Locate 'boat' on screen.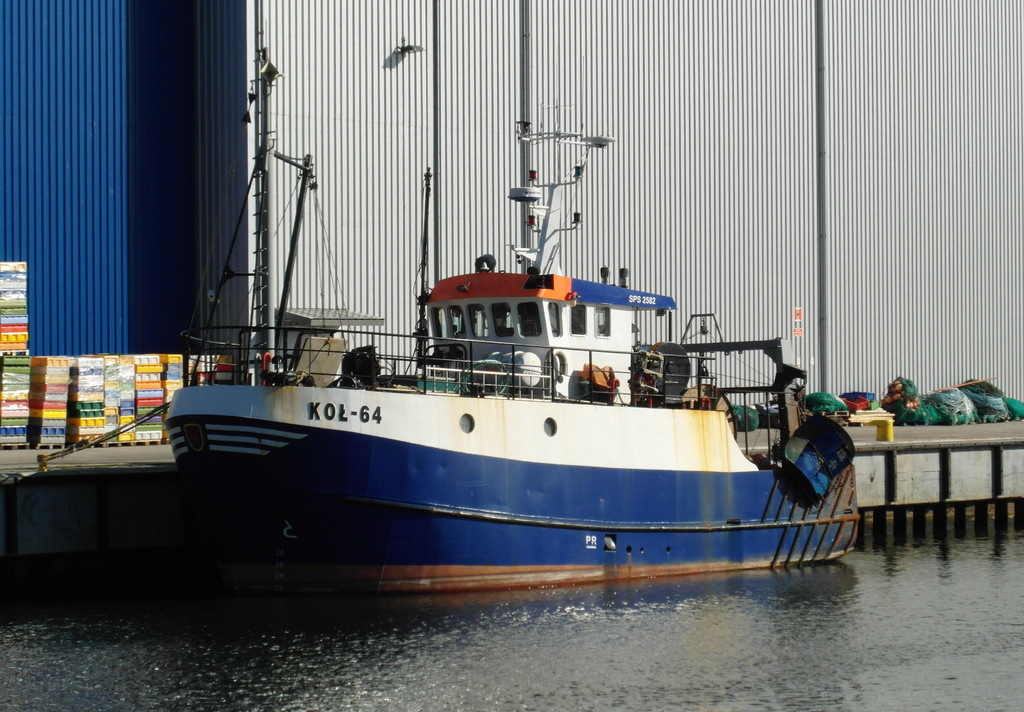
On screen at <box>140,33,861,612</box>.
